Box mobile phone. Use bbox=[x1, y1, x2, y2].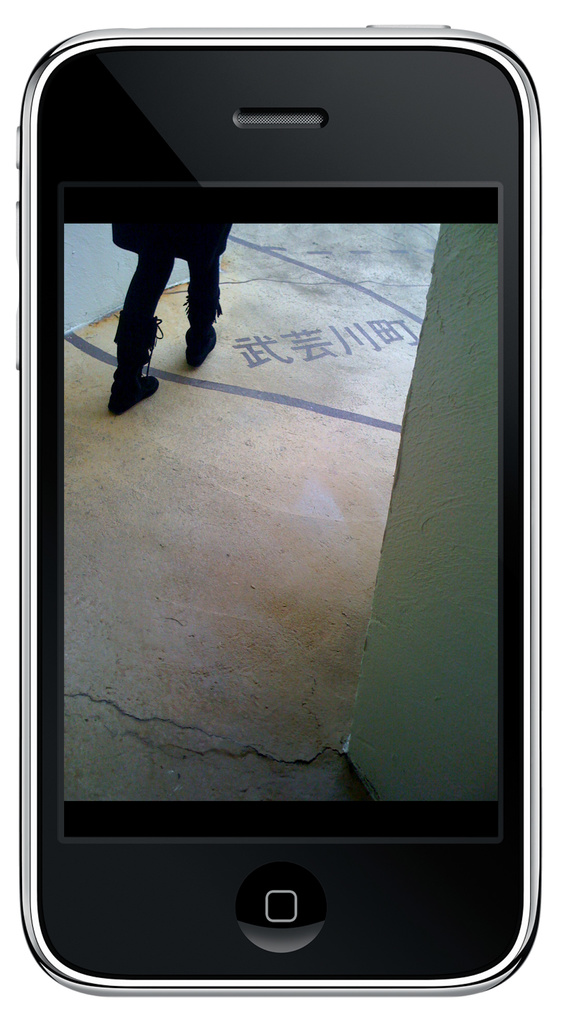
bbox=[17, 22, 542, 996].
